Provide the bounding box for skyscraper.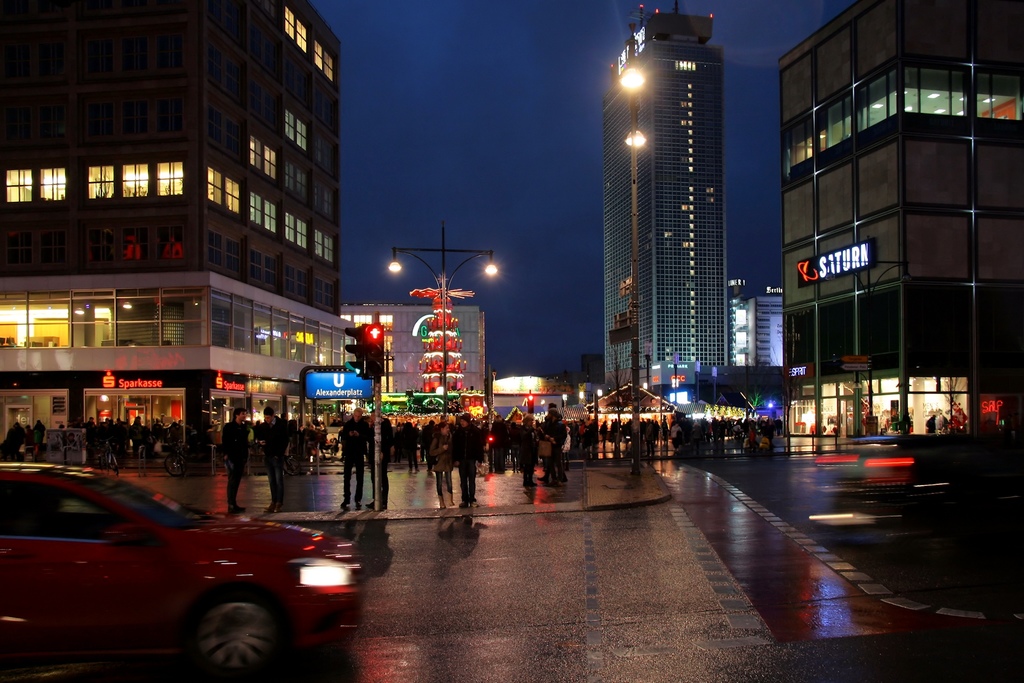
(x1=781, y1=0, x2=1023, y2=456).
